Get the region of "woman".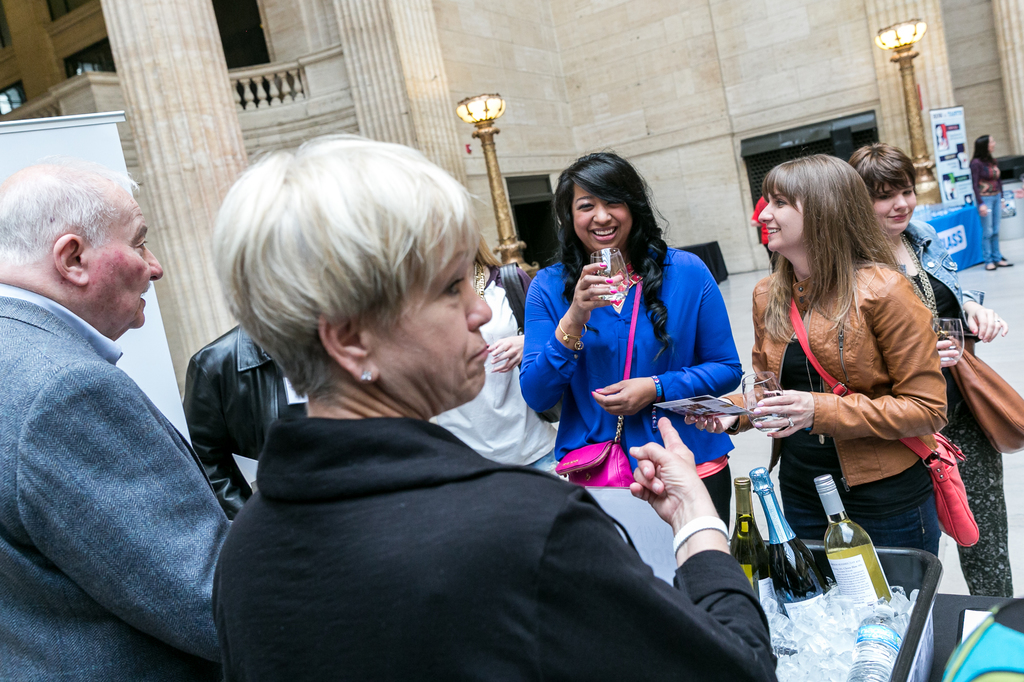
519:151:744:543.
